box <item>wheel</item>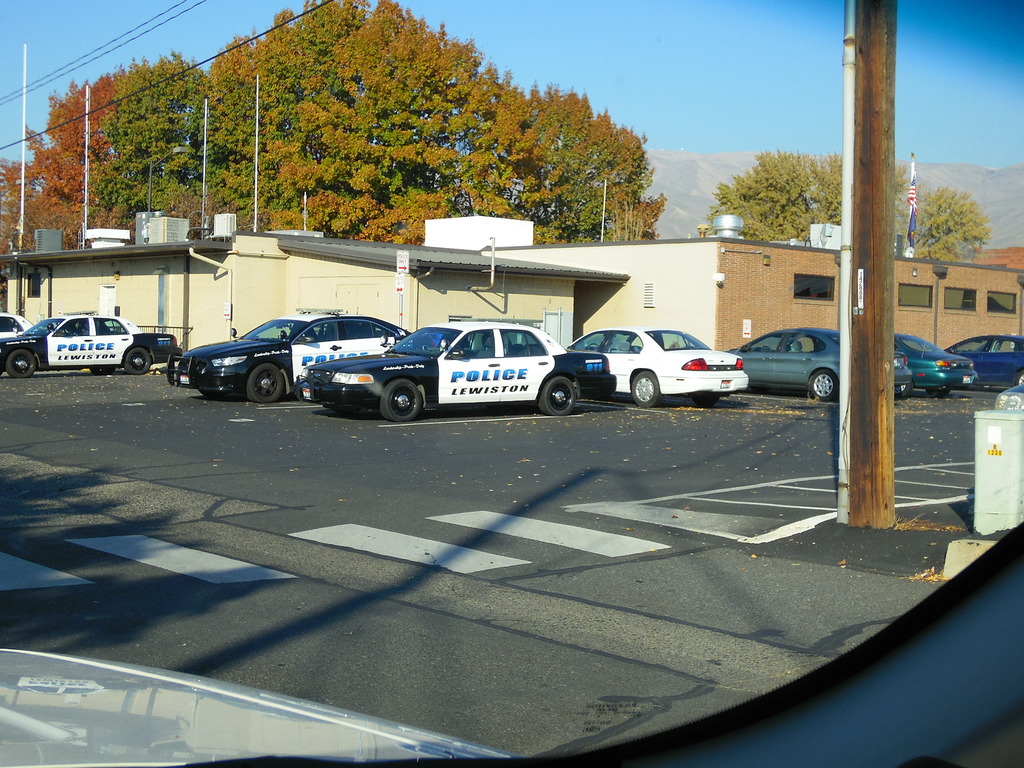
<bbox>378, 378, 420, 422</bbox>
